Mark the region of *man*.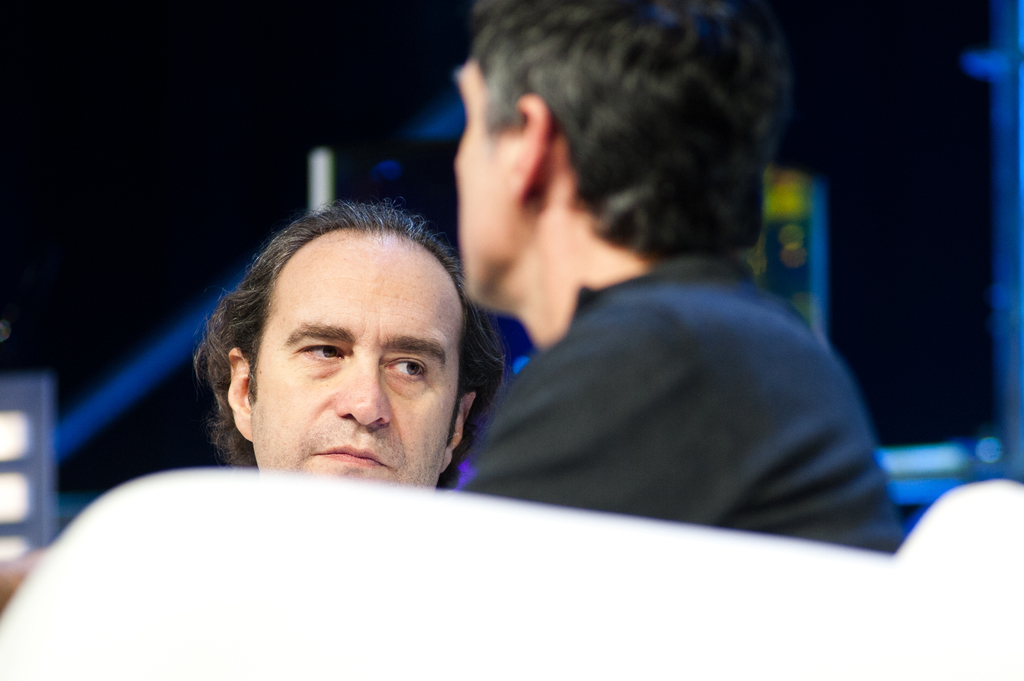
Region: [left=298, top=34, right=914, bottom=572].
